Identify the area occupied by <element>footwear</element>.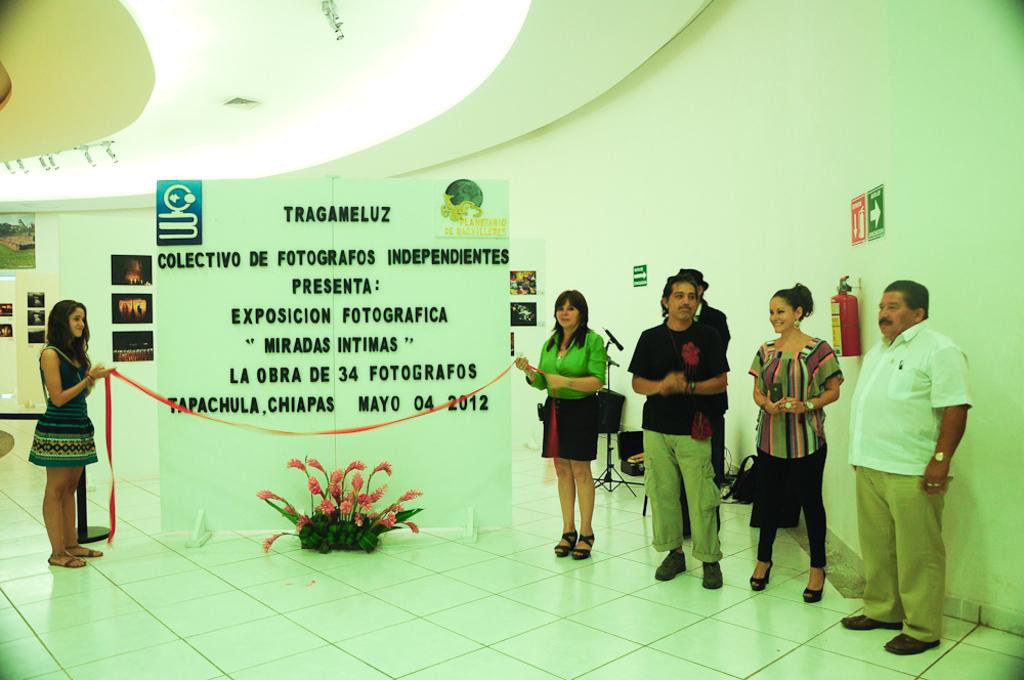
Area: bbox=(746, 563, 774, 594).
